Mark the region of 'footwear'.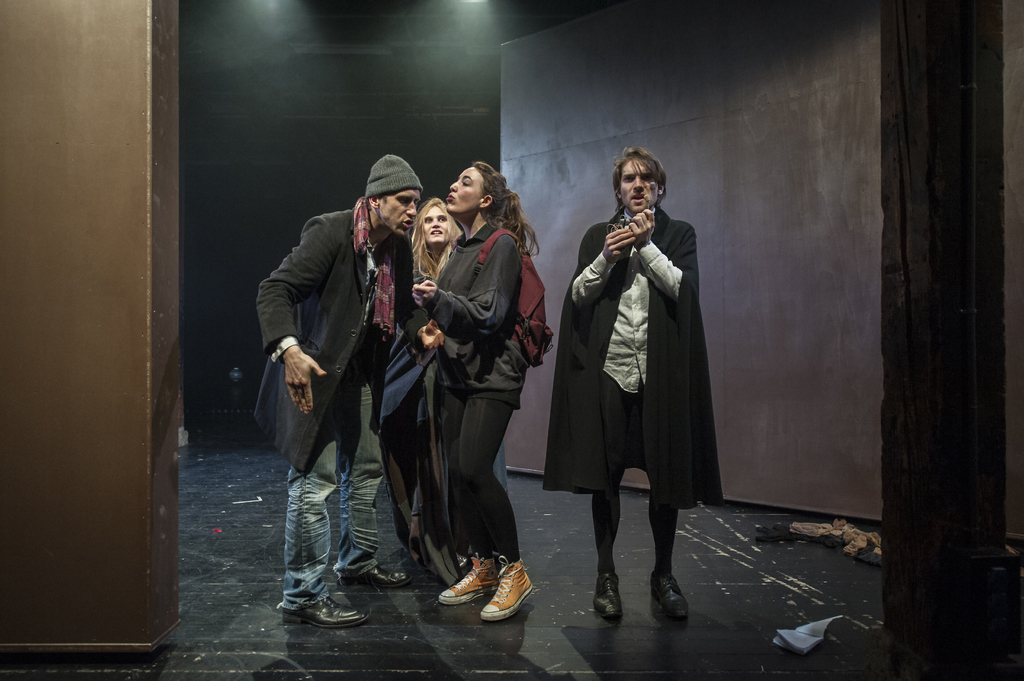
Region: 436 556 499 609.
